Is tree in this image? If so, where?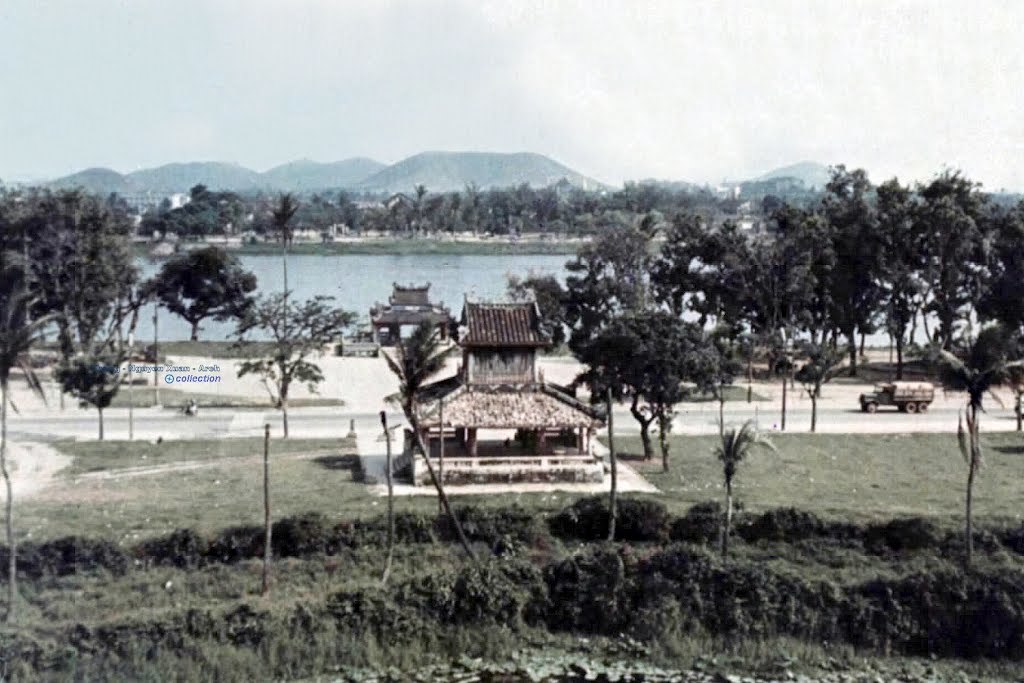
Yes, at box(955, 165, 1023, 368).
